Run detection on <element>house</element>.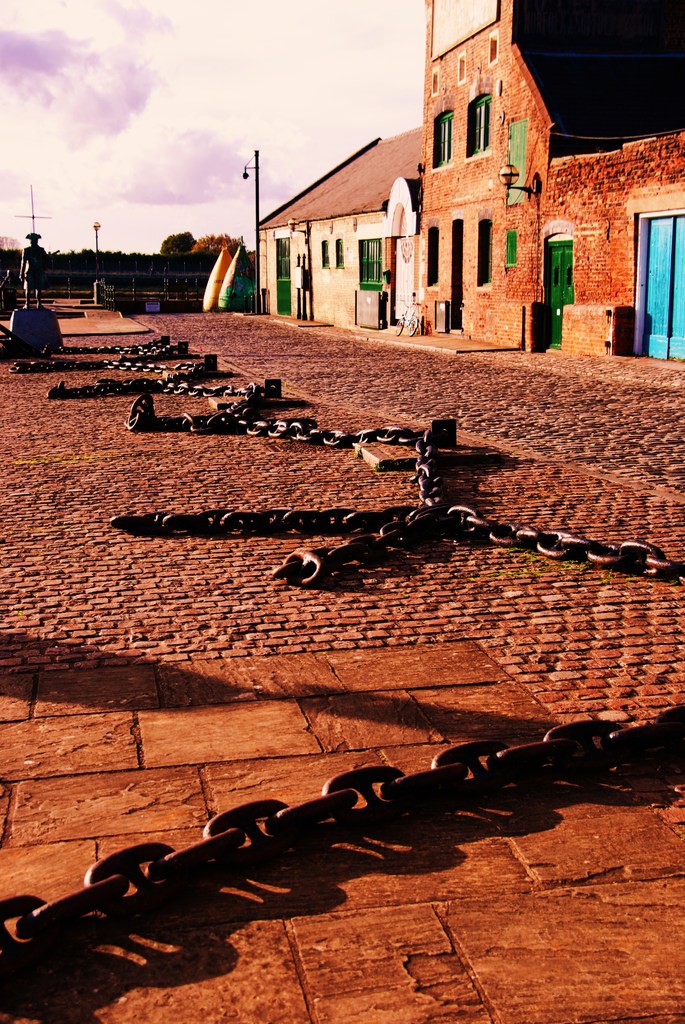
Result: <box>256,0,684,367</box>.
